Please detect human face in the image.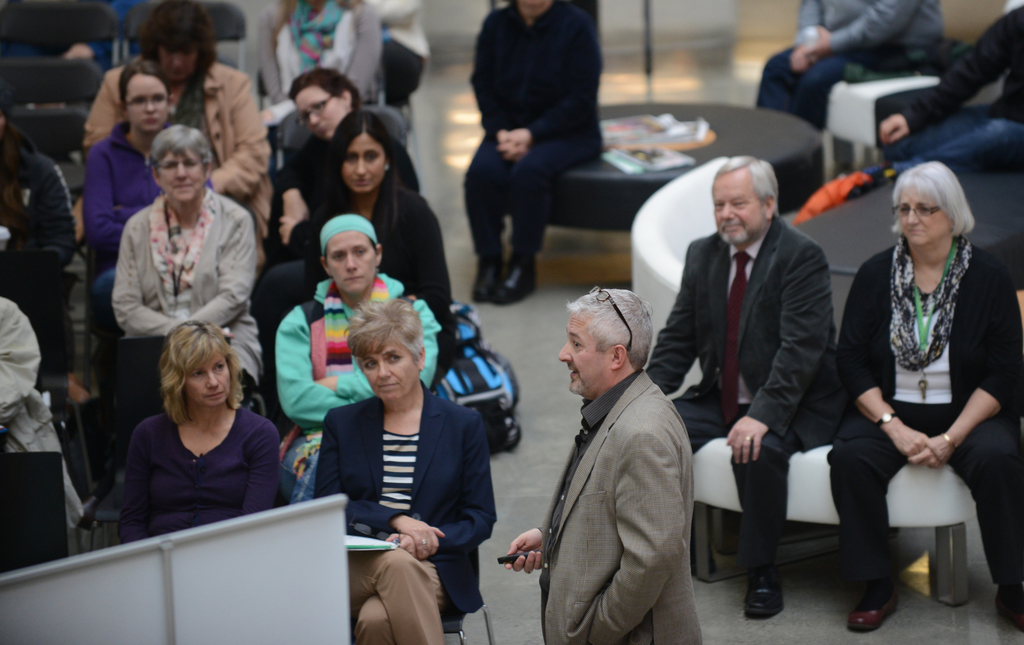
(184,348,230,406).
